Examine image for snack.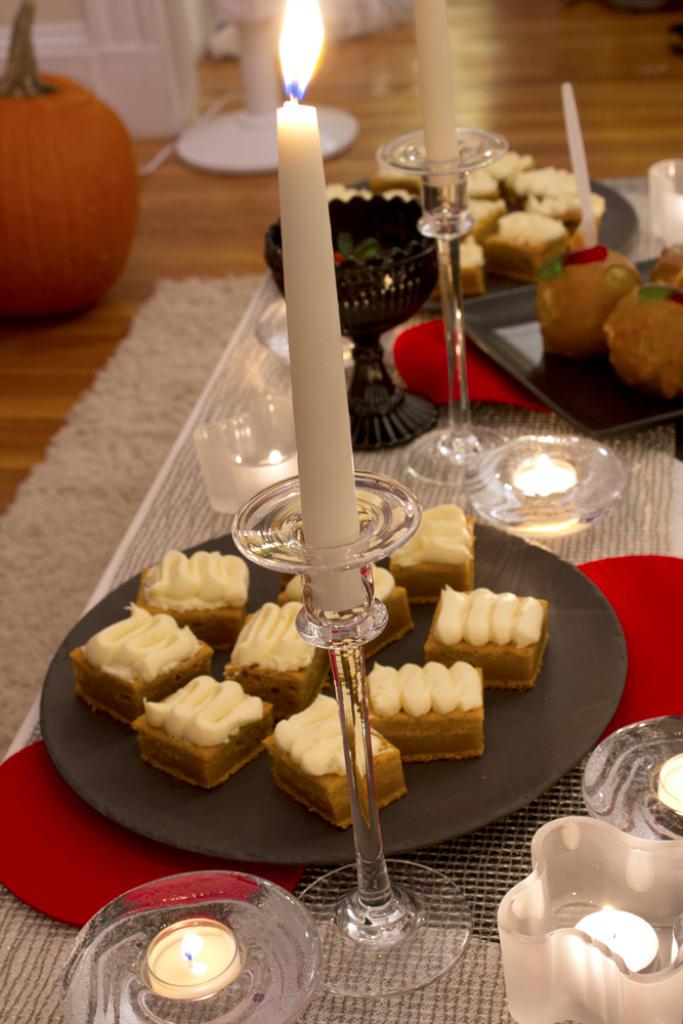
Examination result: [left=134, top=670, right=285, bottom=787].
